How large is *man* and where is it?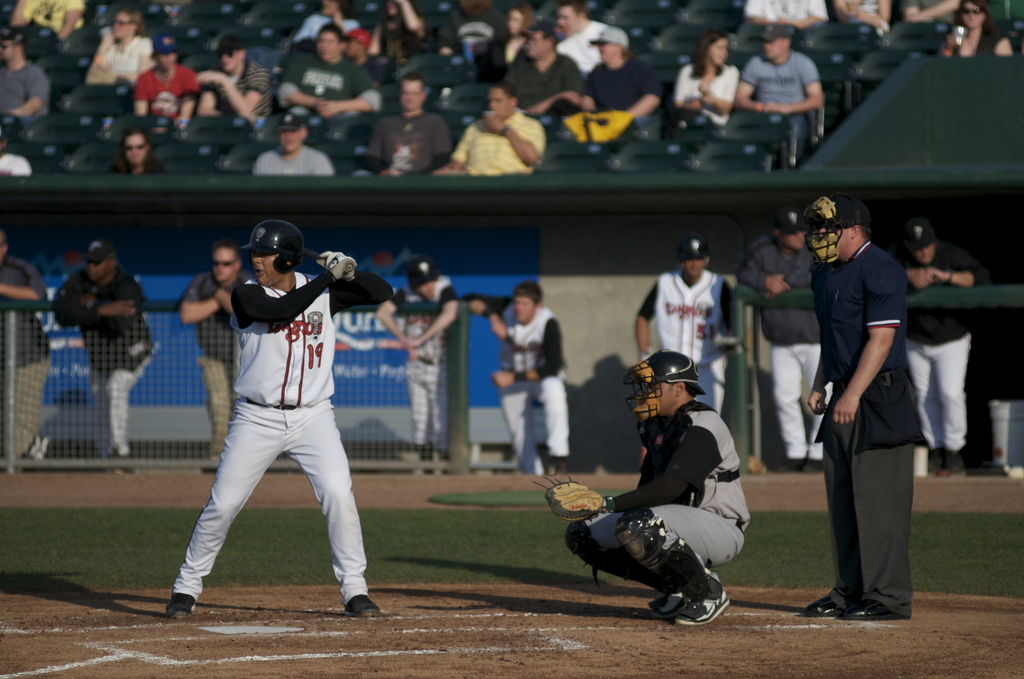
Bounding box: box=[897, 213, 986, 475].
